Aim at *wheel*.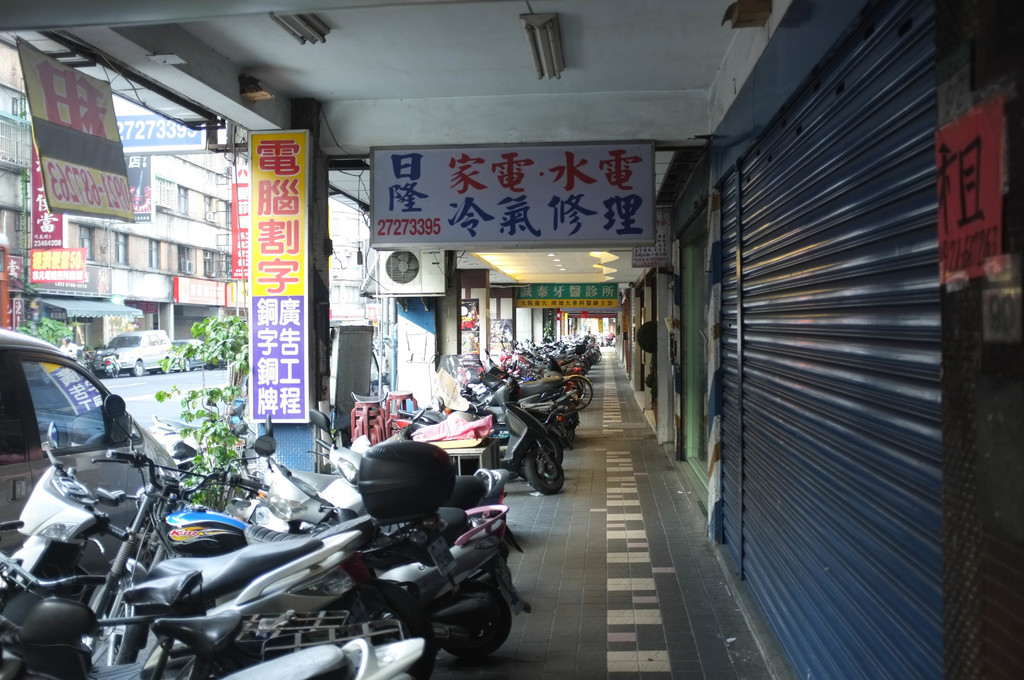
Aimed at detection(516, 433, 572, 506).
